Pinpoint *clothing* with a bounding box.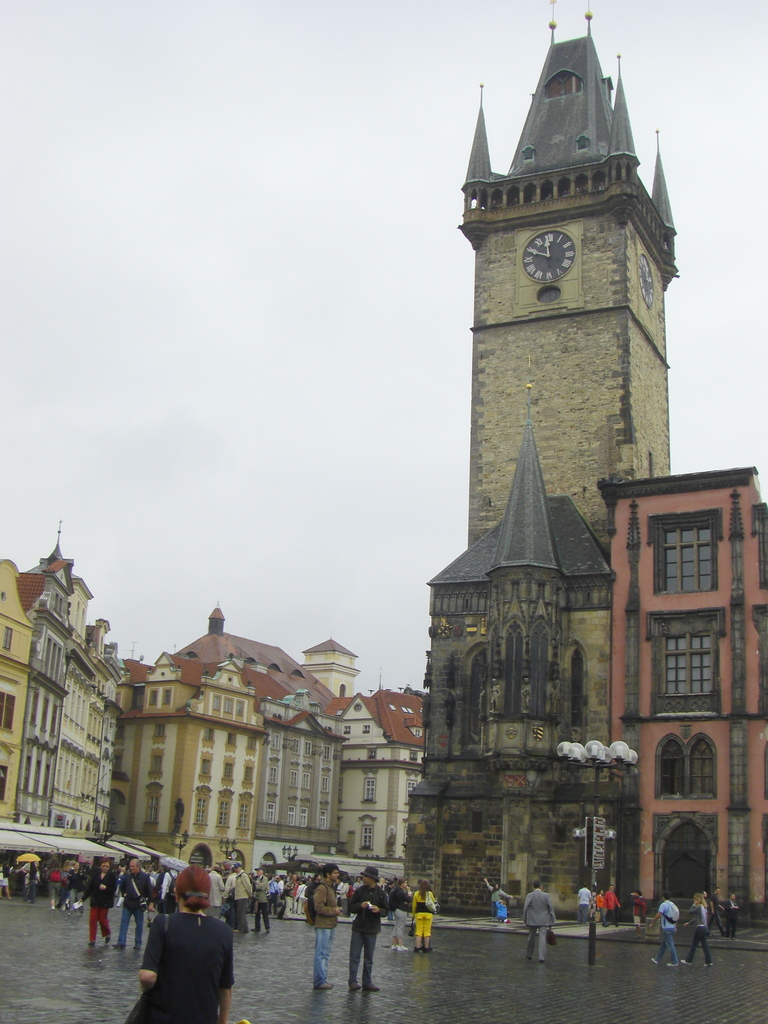
left=252, top=872, right=273, bottom=926.
